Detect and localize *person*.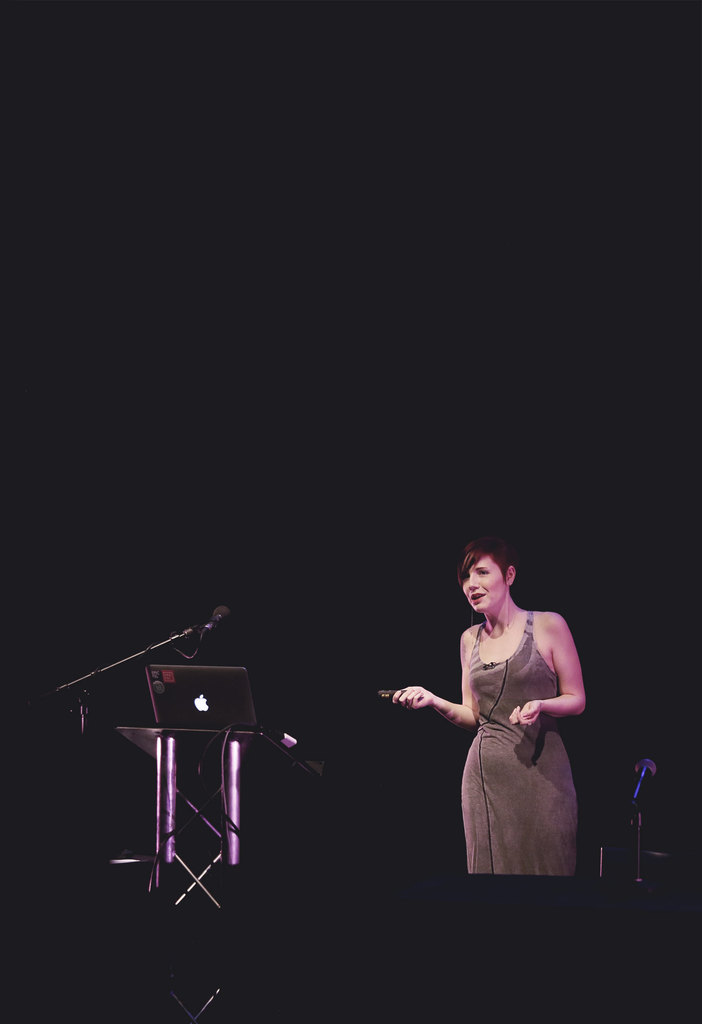
Localized at (x1=390, y1=540, x2=590, y2=872).
